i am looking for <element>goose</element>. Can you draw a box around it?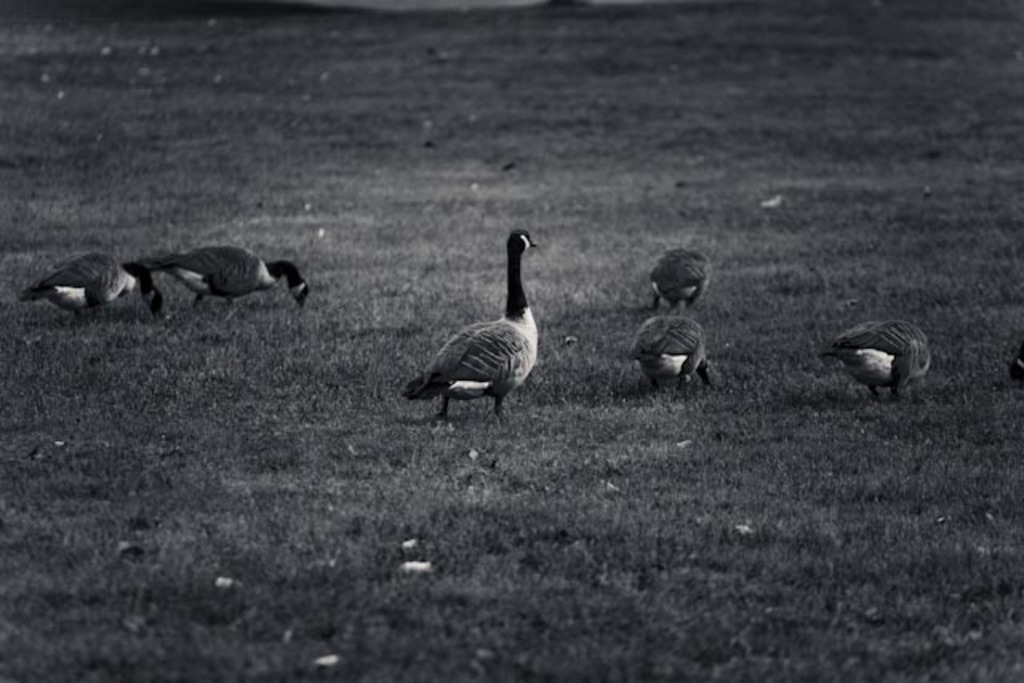
Sure, the bounding box is [left=626, top=253, right=723, bottom=393].
